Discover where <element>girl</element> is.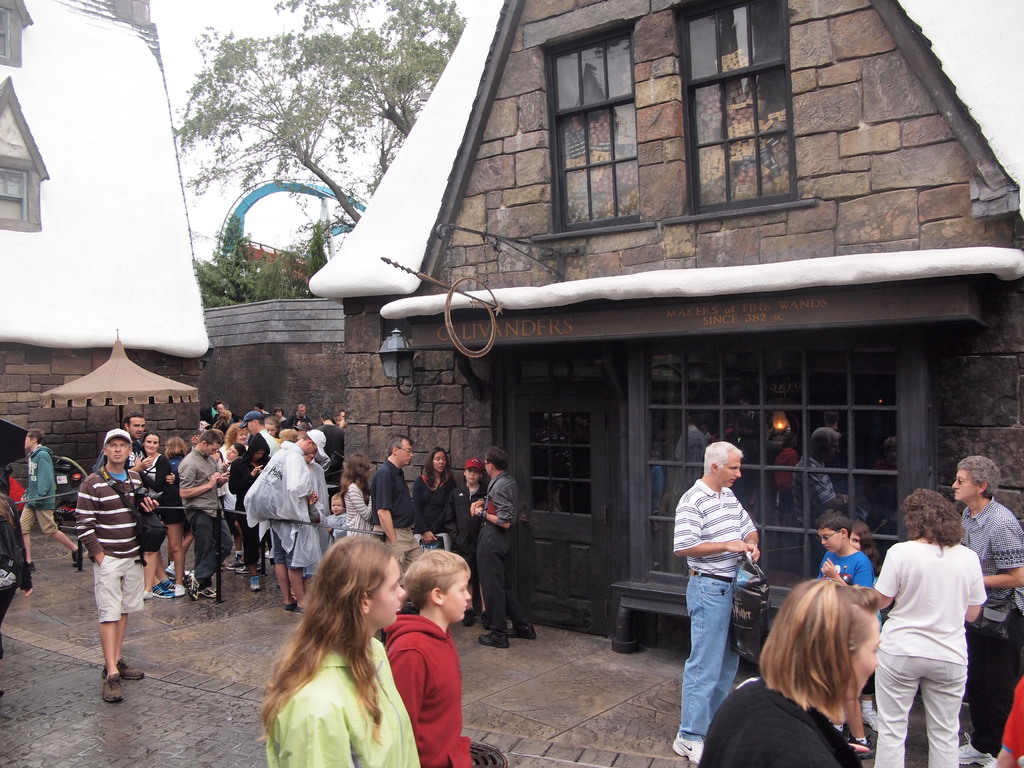
Discovered at detection(260, 535, 424, 767).
